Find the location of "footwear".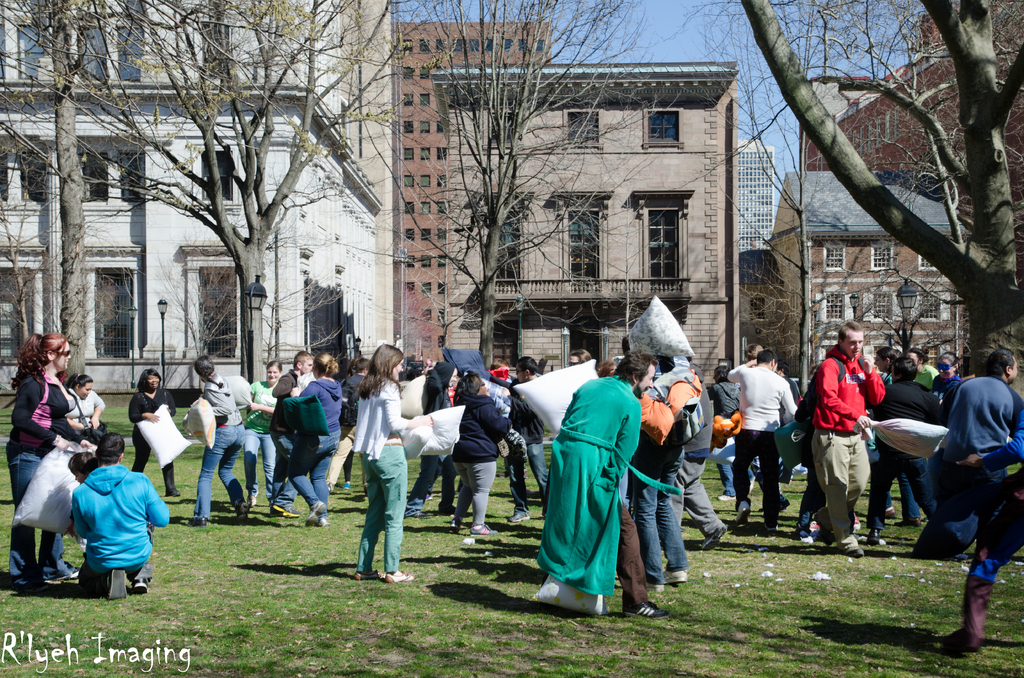
Location: BBox(450, 517, 465, 533).
